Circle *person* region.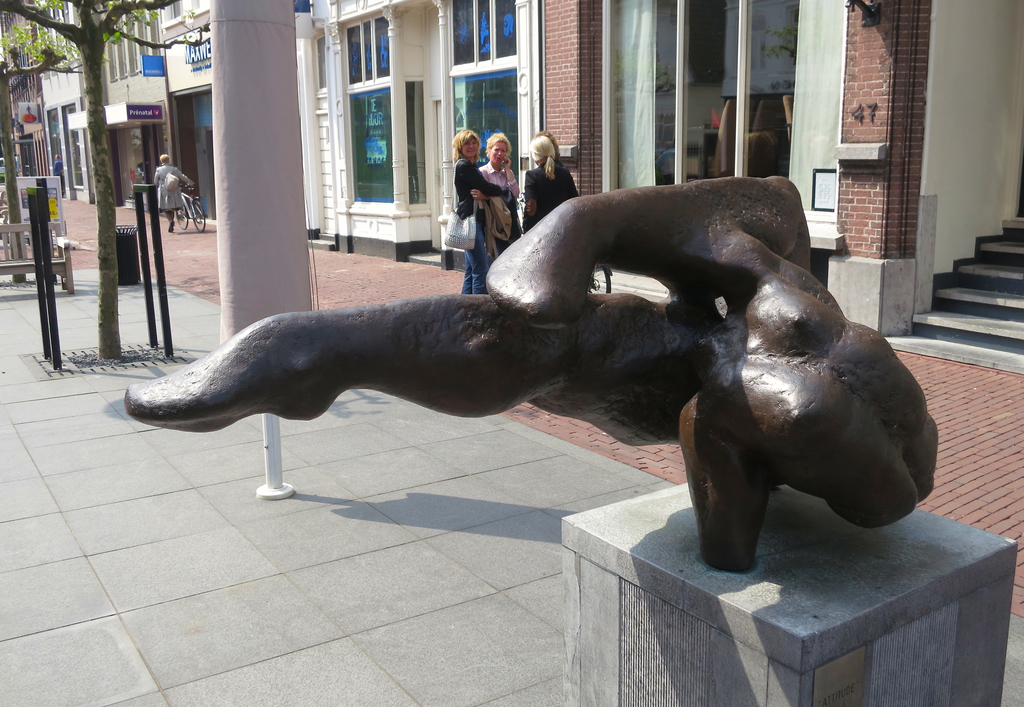
Region: box(467, 127, 525, 257).
